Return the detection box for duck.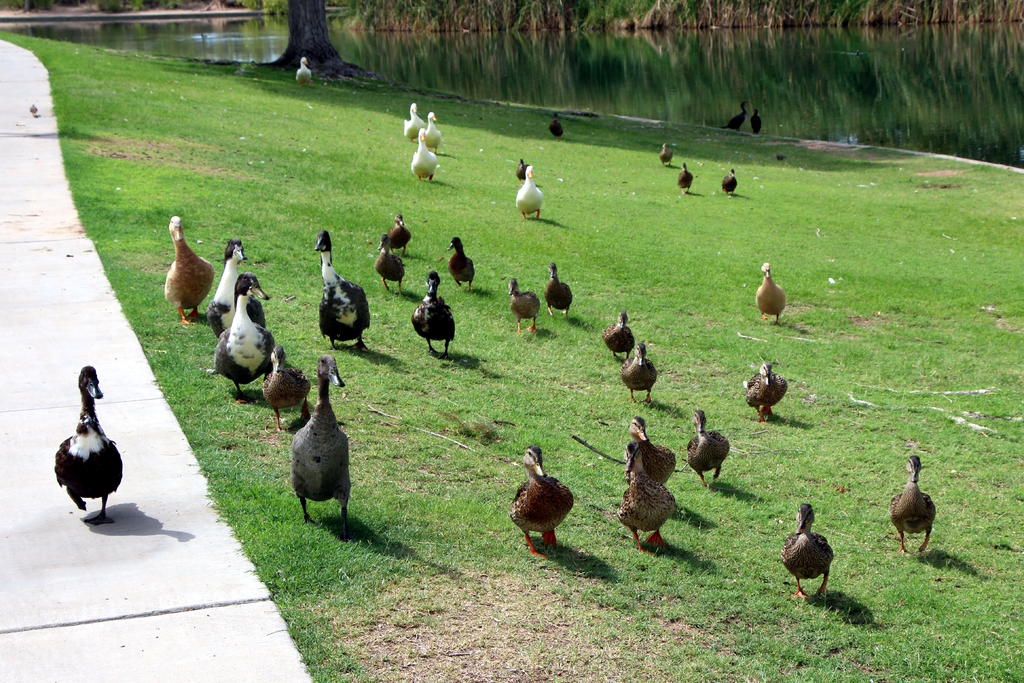
x1=297, y1=53, x2=316, y2=88.
